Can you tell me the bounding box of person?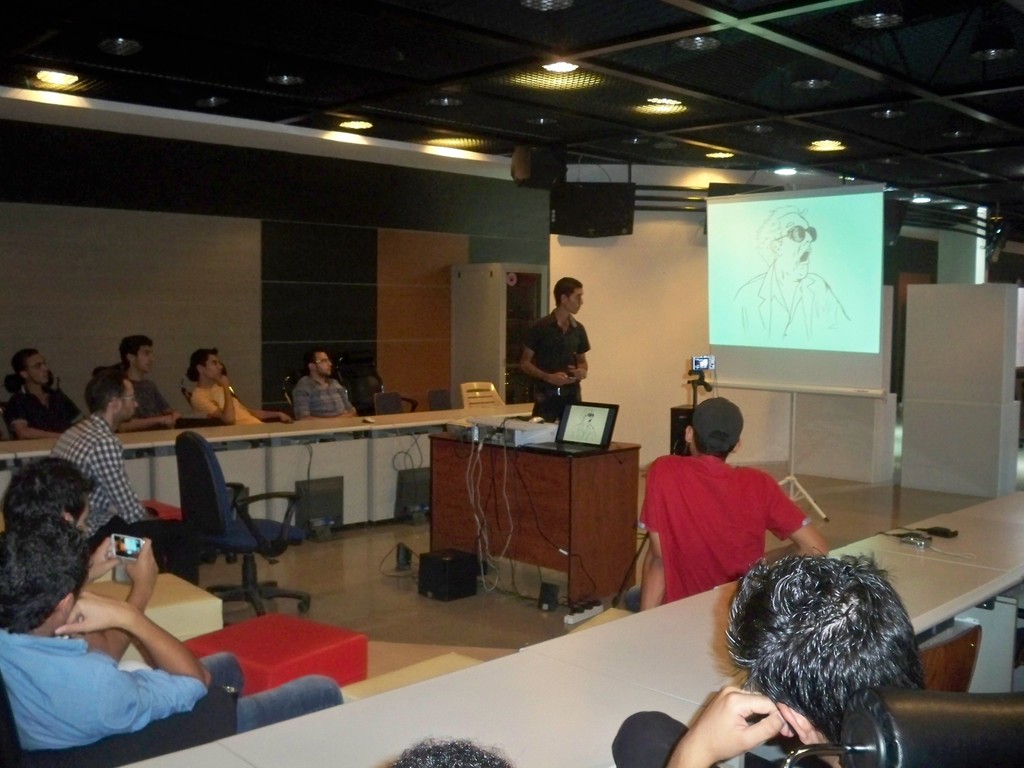
[88, 336, 179, 438].
